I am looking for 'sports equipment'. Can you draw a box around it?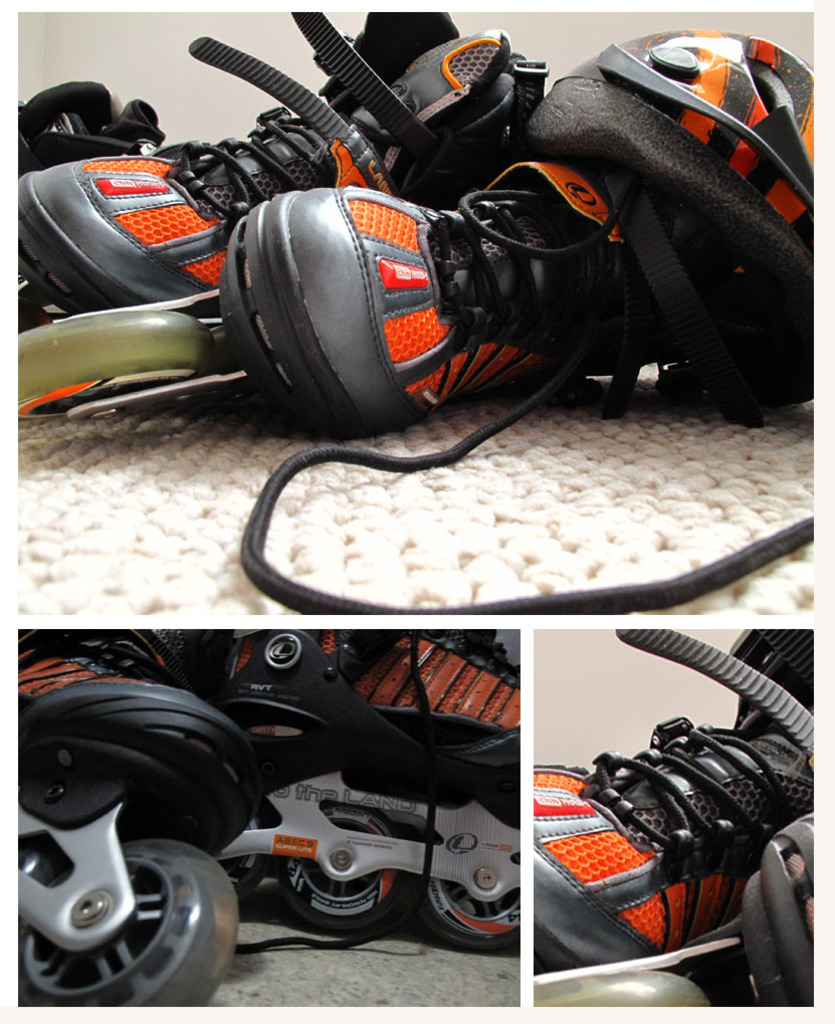
Sure, the bounding box is [x1=17, y1=0, x2=549, y2=331].
